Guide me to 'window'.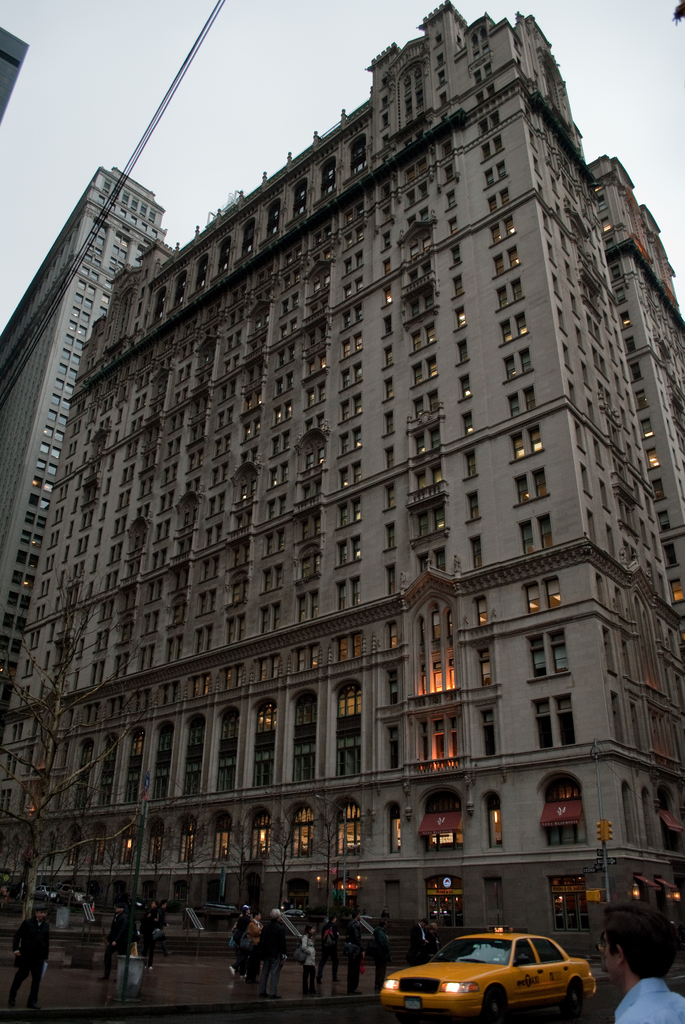
Guidance: [551, 876, 592, 935].
